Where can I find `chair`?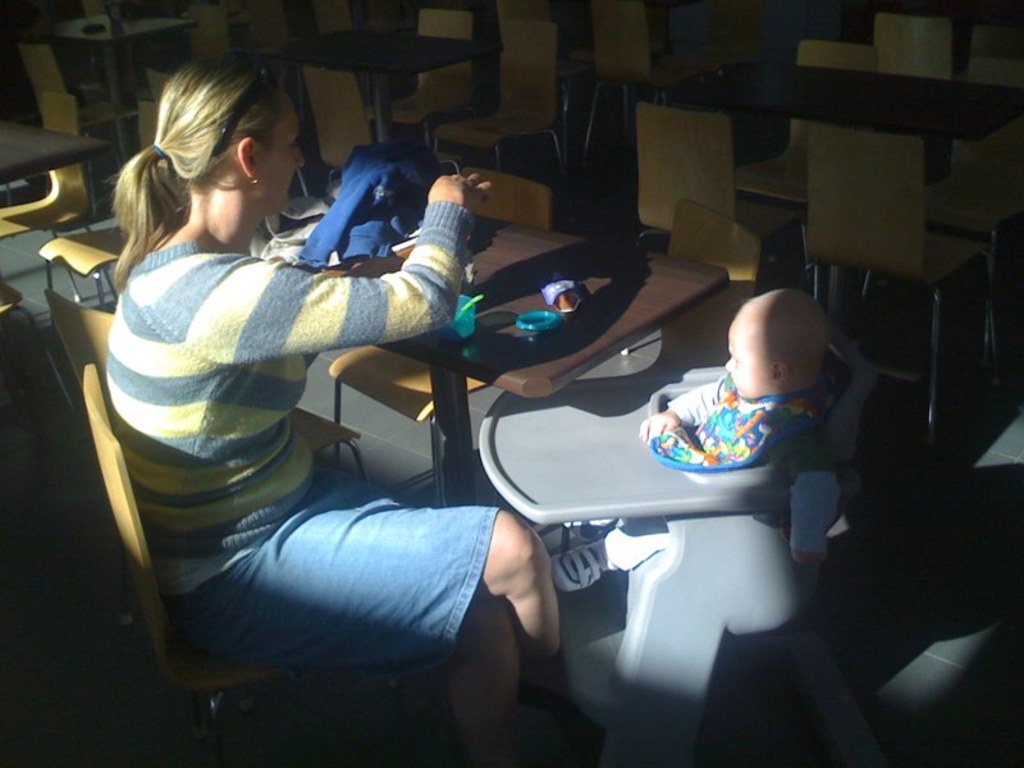
You can find it at <box>38,285,371,477</box>.
